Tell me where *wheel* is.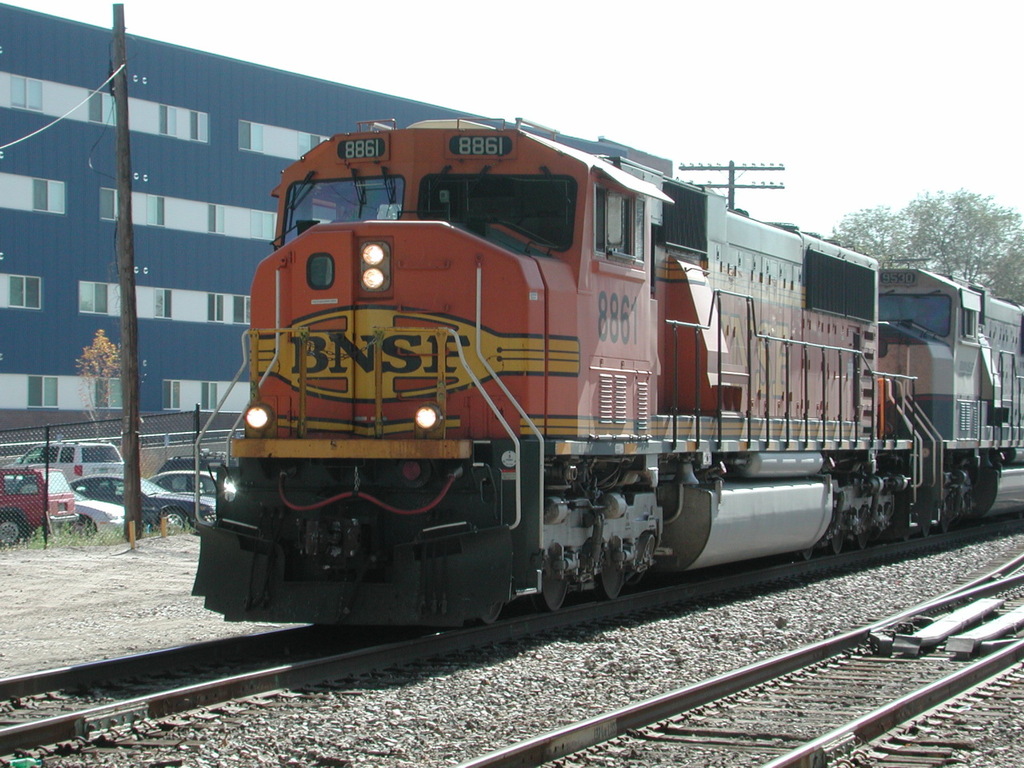
*wheel* is at box=[825, 530, 844, 555].
